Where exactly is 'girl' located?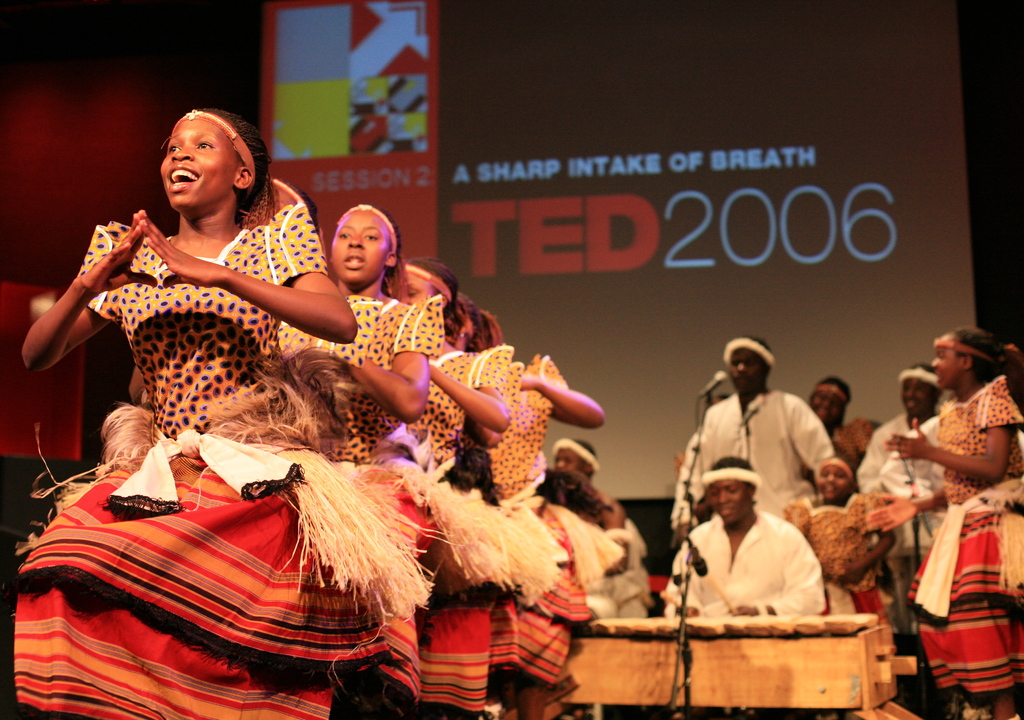
Its bounding box is [868,326,1023,719].
